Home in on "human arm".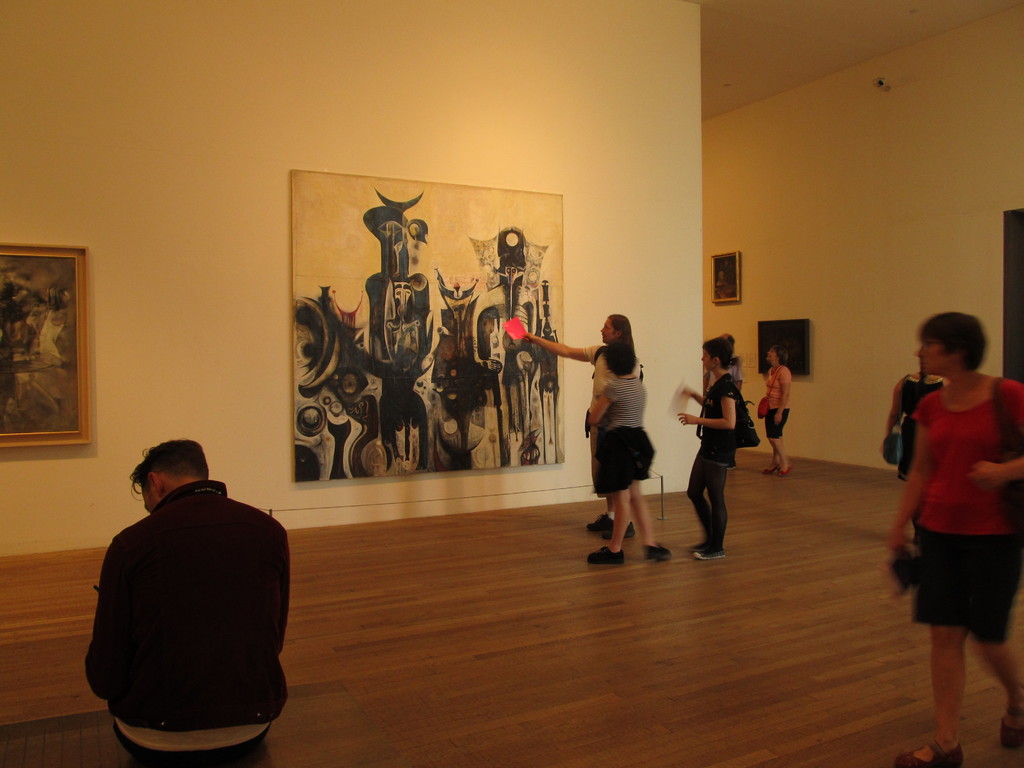
Homed in at [883, 401, 938, 557].
